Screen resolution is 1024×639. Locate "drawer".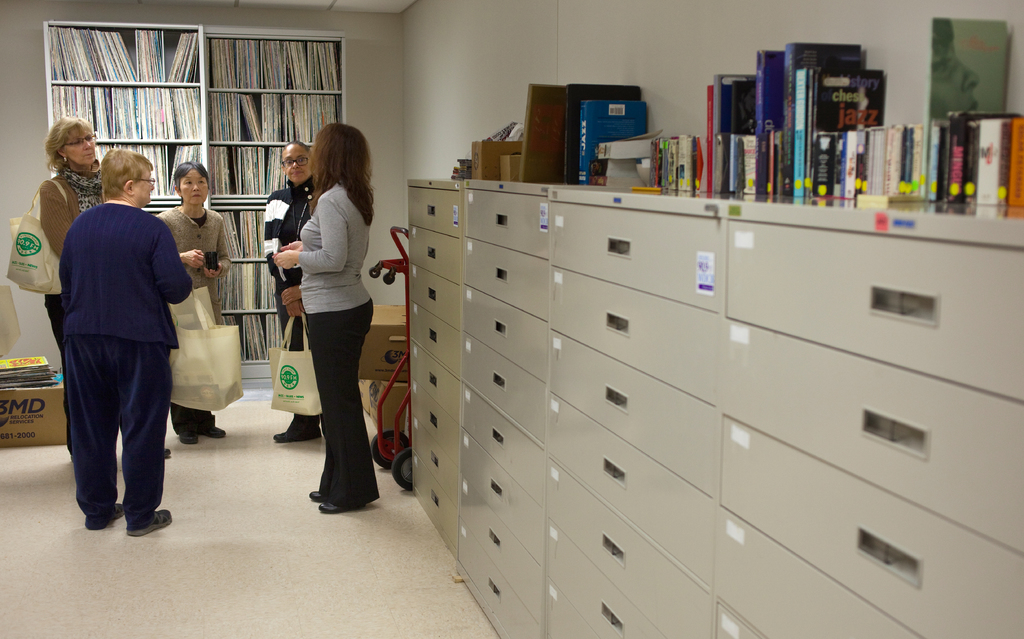
<box>462,282,551,387</box>.
